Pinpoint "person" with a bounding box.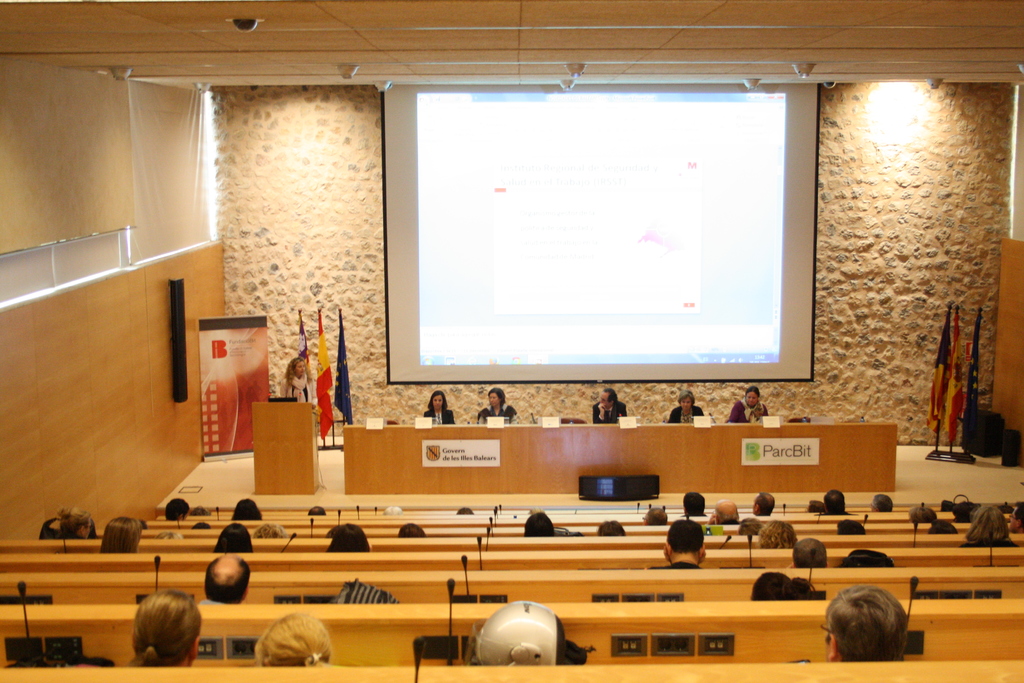
bbox=(744, 572, 796, 595).
